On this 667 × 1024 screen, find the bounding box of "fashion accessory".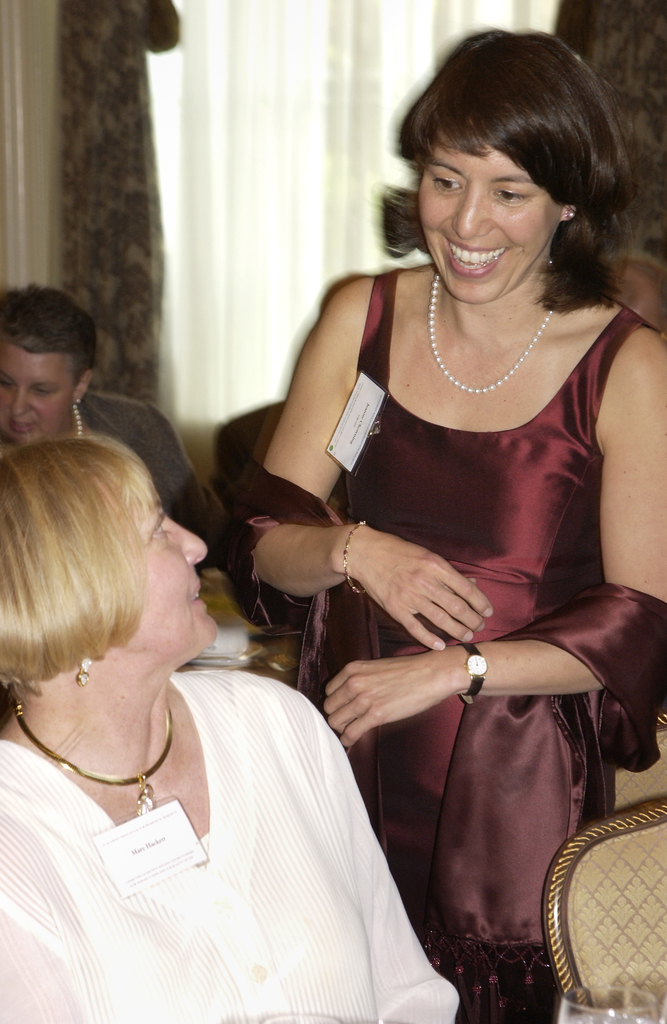
Bounding box: <region>561, 205, 579, 222</region>.
